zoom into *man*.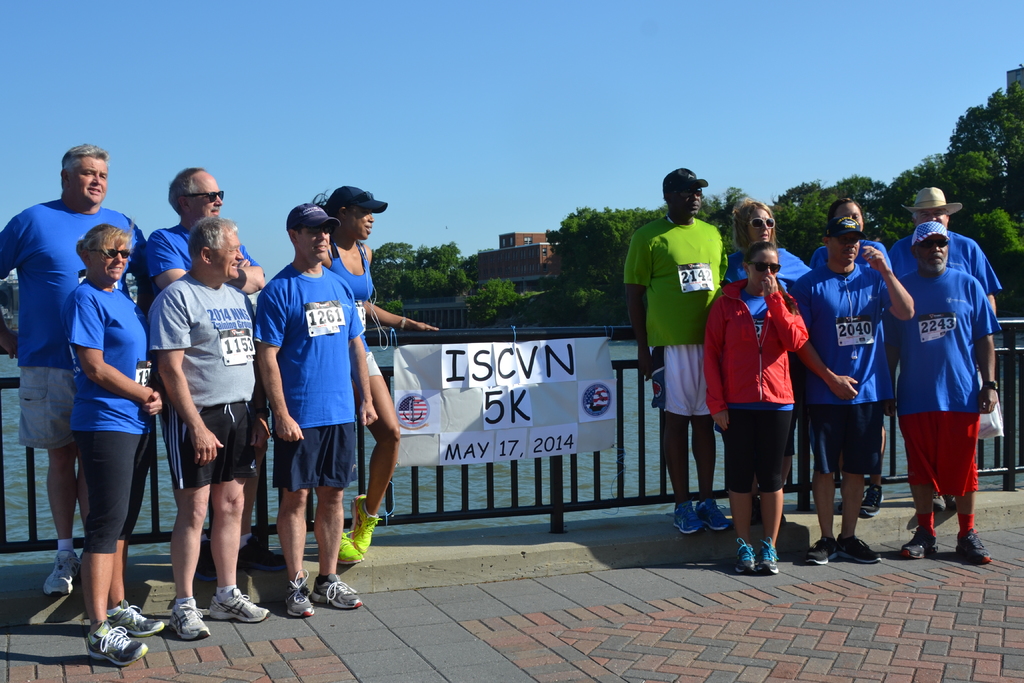
Zoom target: [x1=0, y1=140, x2=145, y2=593].
